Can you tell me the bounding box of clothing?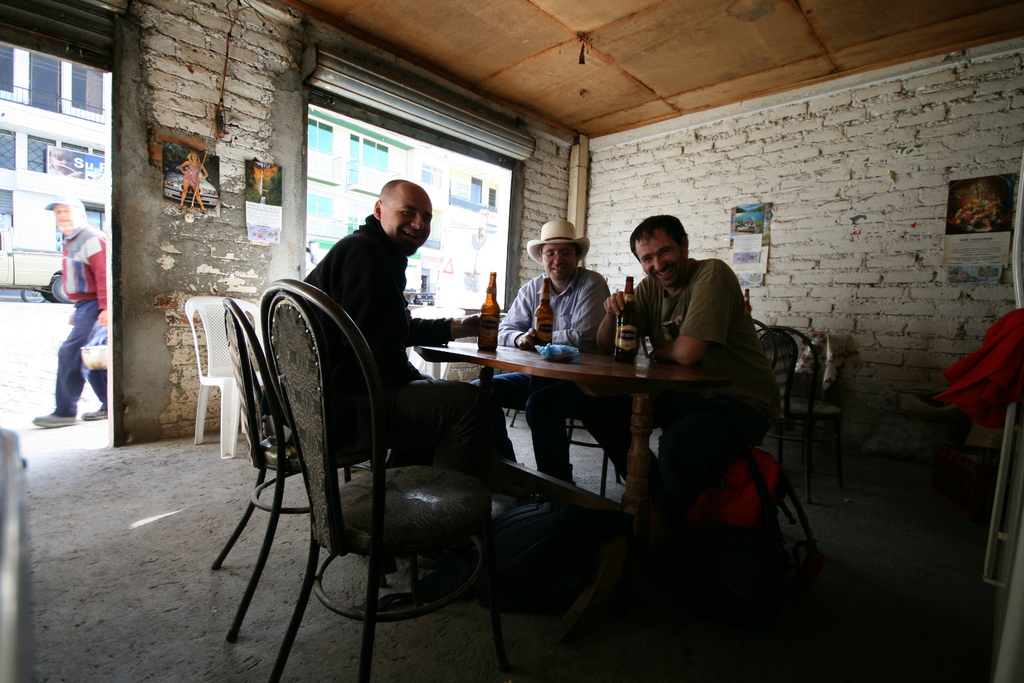
select_region(582, 250, 763, 479).
